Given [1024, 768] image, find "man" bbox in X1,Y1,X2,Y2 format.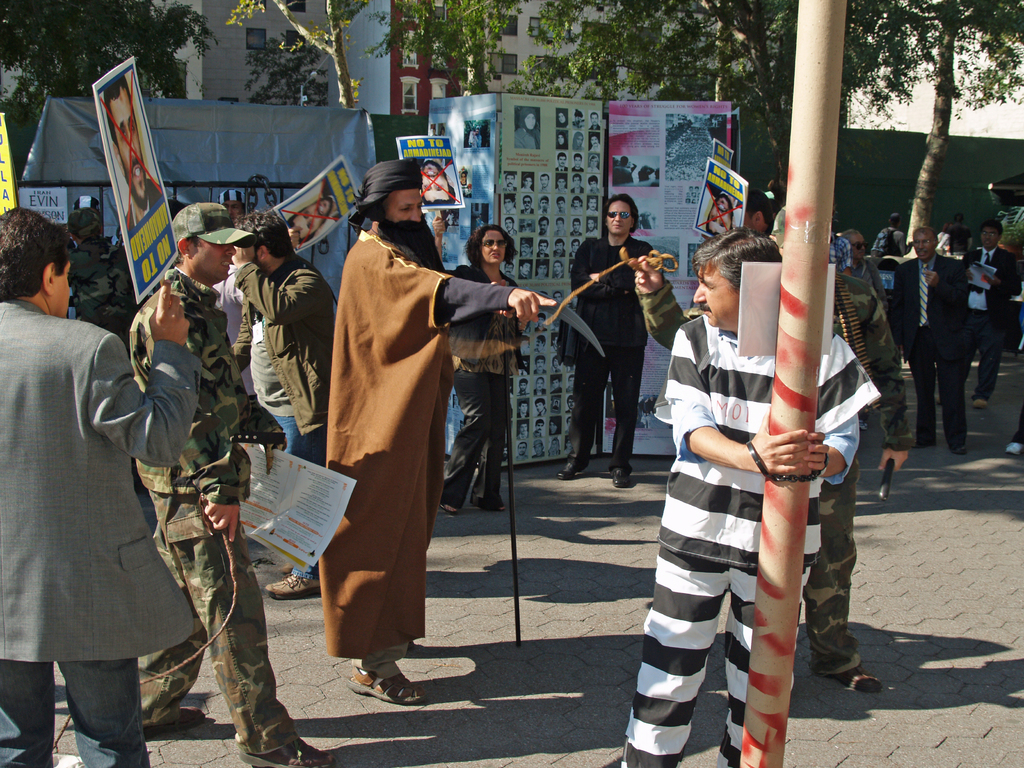
58,209,141,347.
